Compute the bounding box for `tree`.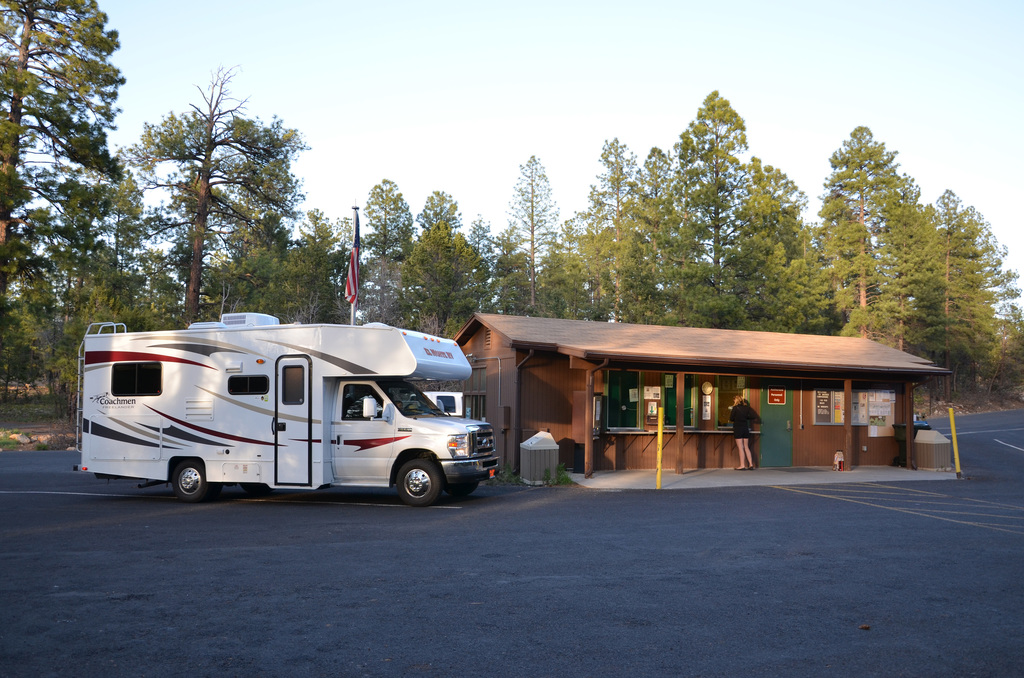
left=501, top=156, right=560, bottom=319.
